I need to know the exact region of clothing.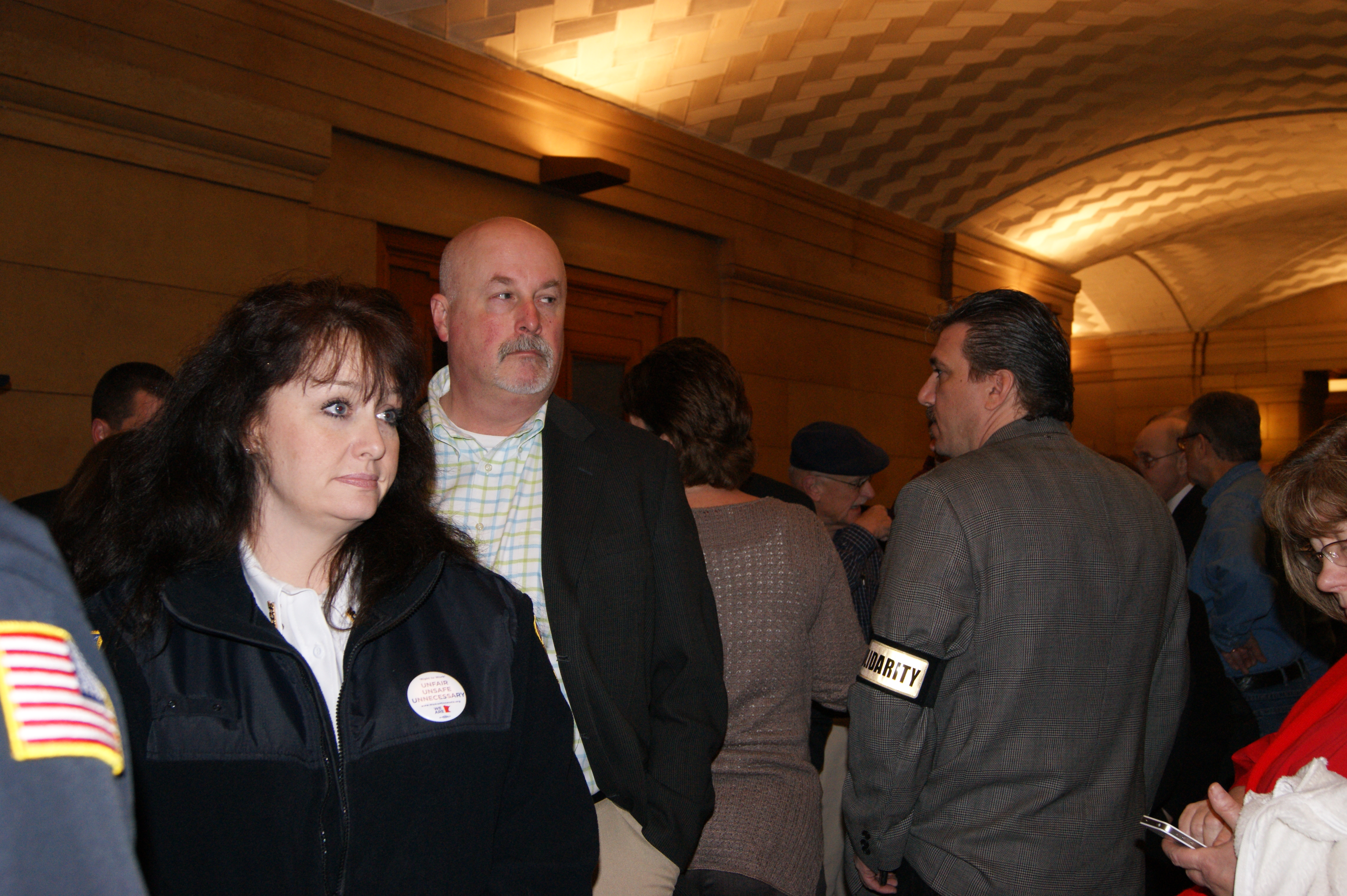
Region: <region>28, 153, 176, 262</region>.
